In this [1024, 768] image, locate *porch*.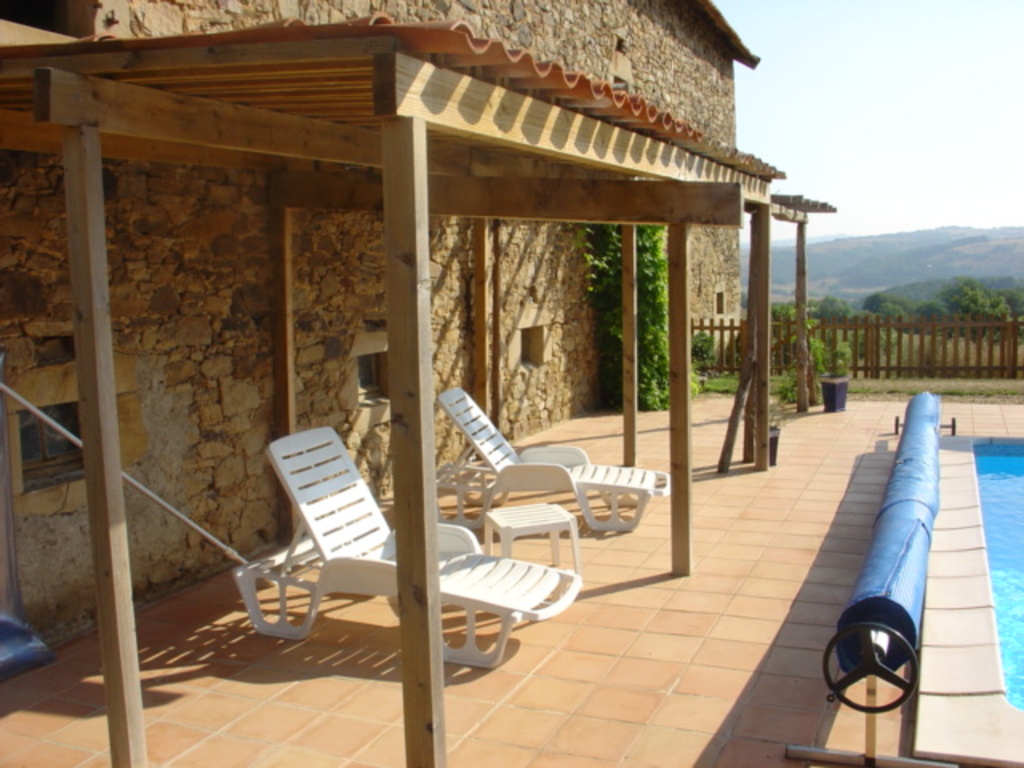
Bounding box: l=5, t=0, r=923, b=688.
